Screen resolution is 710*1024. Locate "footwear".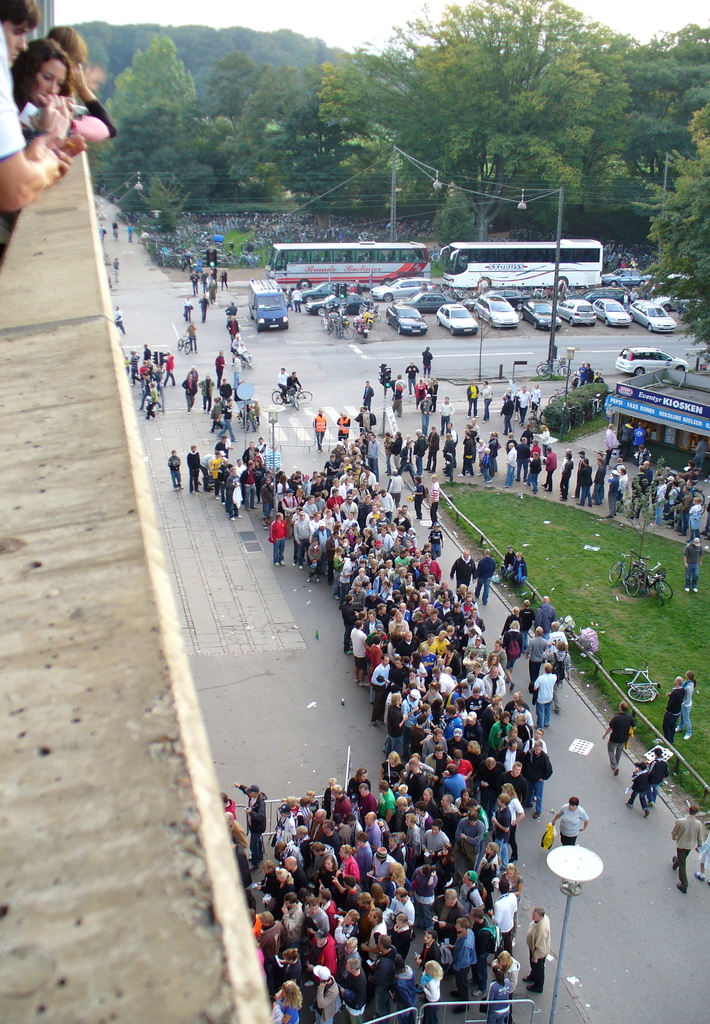
<bbox>694, 870, 703, 882</bbox>.
